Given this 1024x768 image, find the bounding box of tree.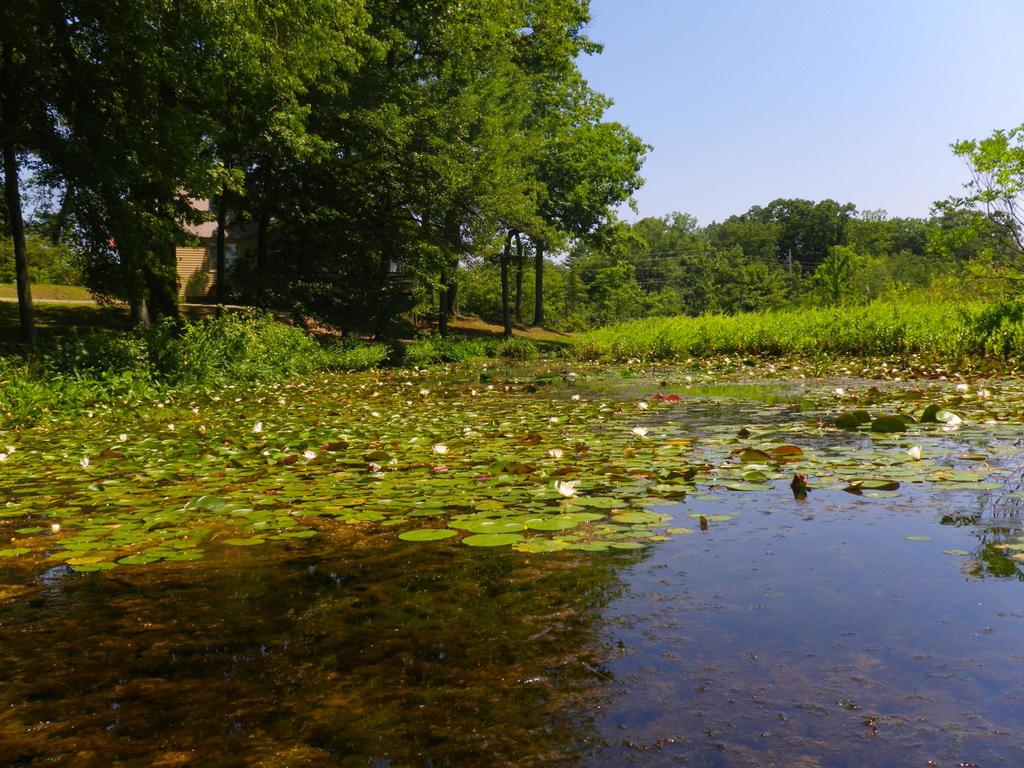
l=677, t=193, r=785, b=322.
